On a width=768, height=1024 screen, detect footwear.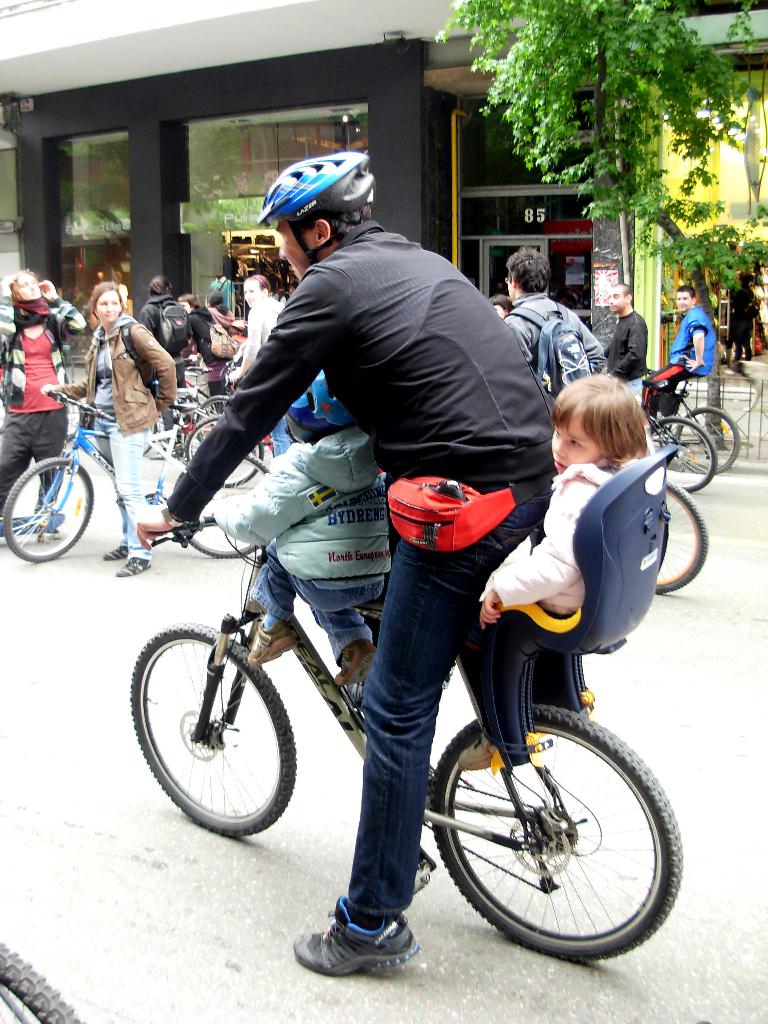
detection(333, 643, 382, 686).
